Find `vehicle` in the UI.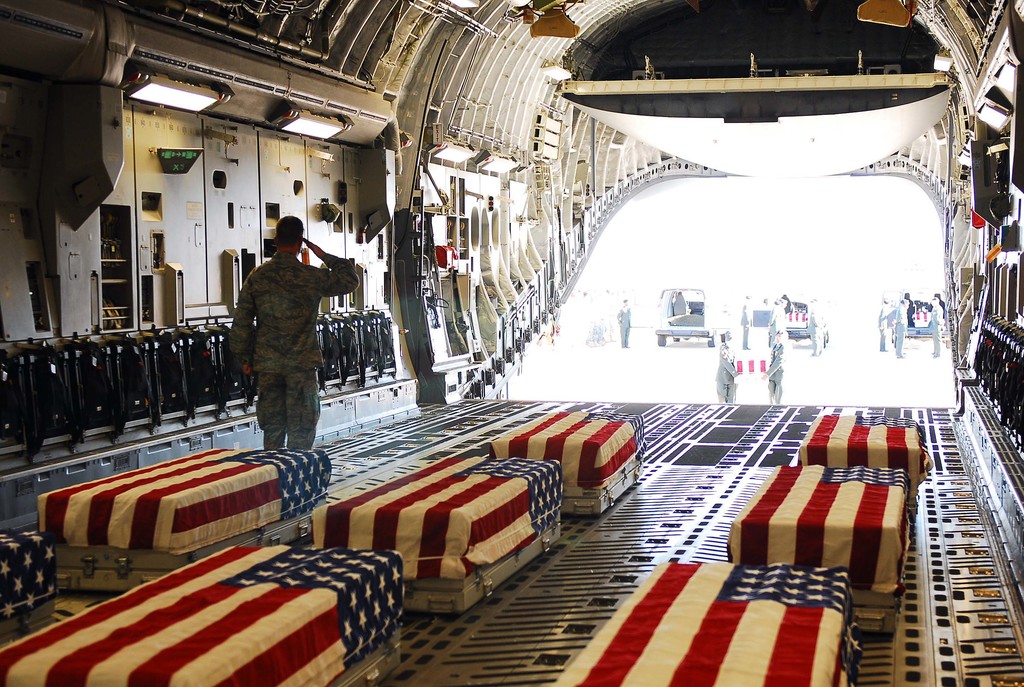
UI element at x1=740, y1=286, x2=829, y2=362.
